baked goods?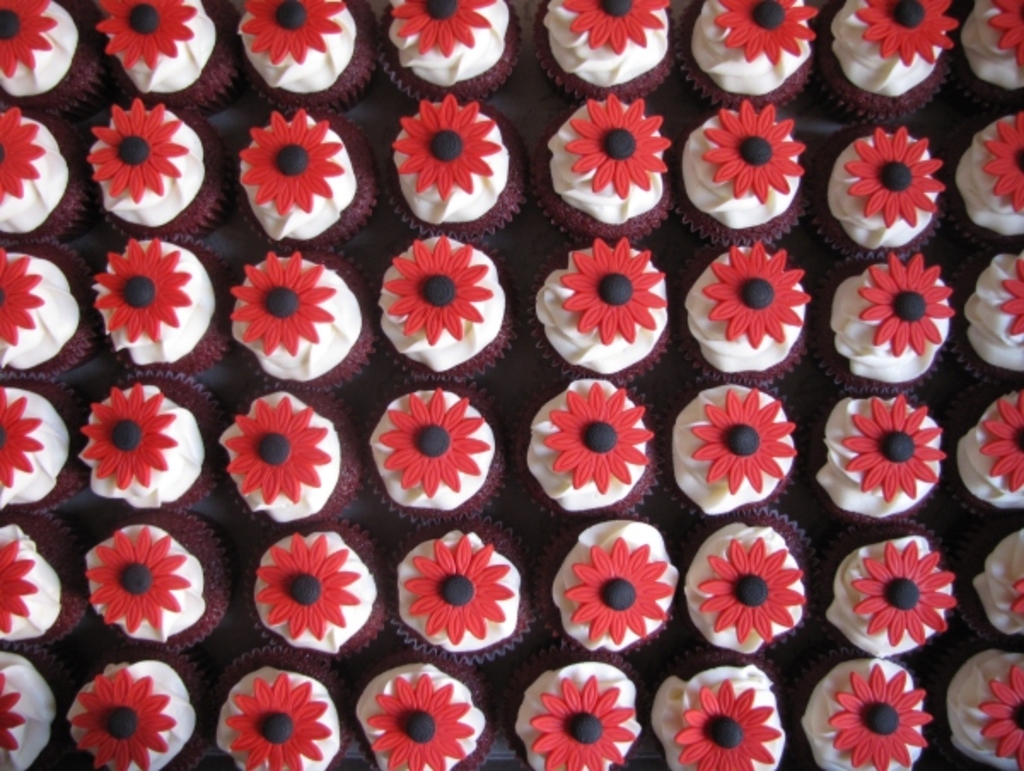
{"x1": 949, "y1": 389, "x2": 1022, "y2": 513}
